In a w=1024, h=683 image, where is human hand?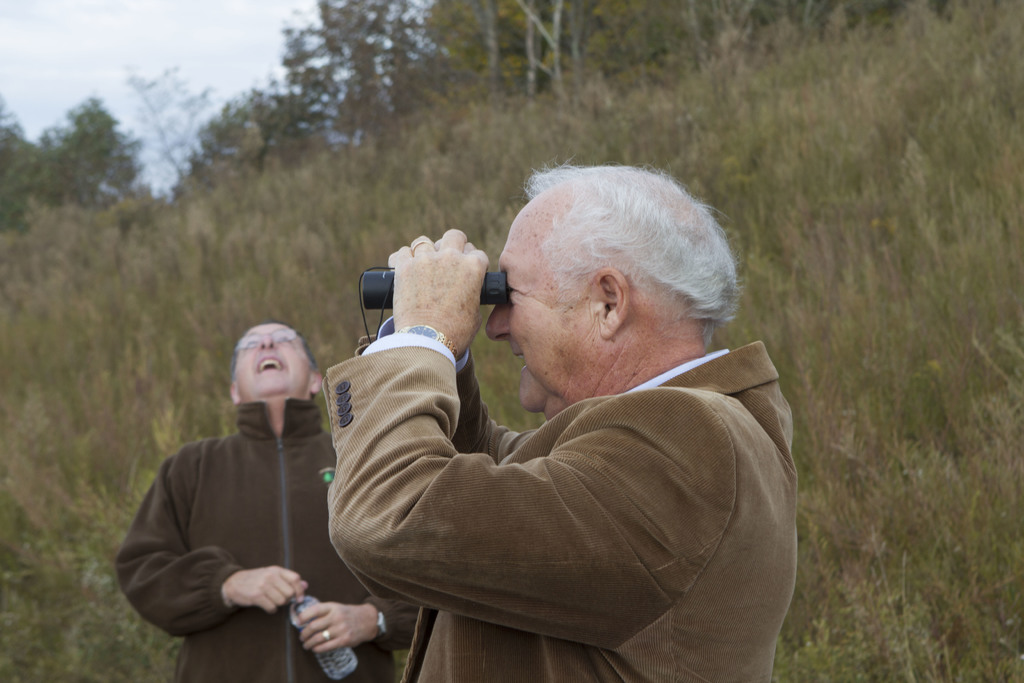
region(289, 594, 376, 670).
